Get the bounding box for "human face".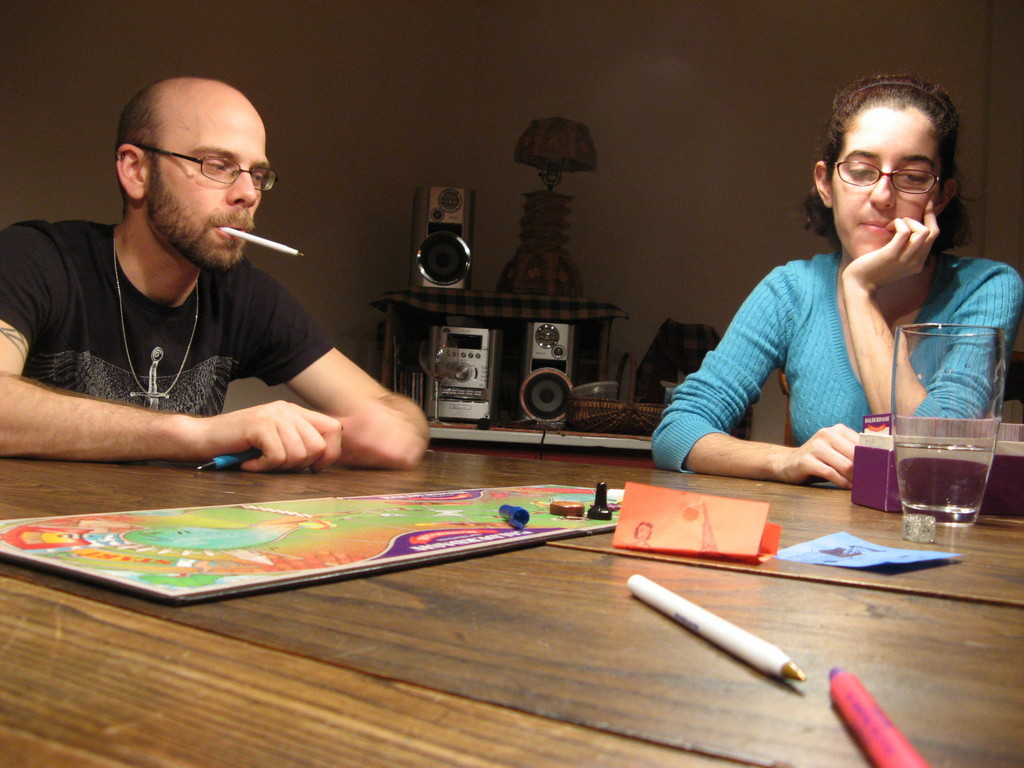
left=159, top=111, right=270, bottom=271.
